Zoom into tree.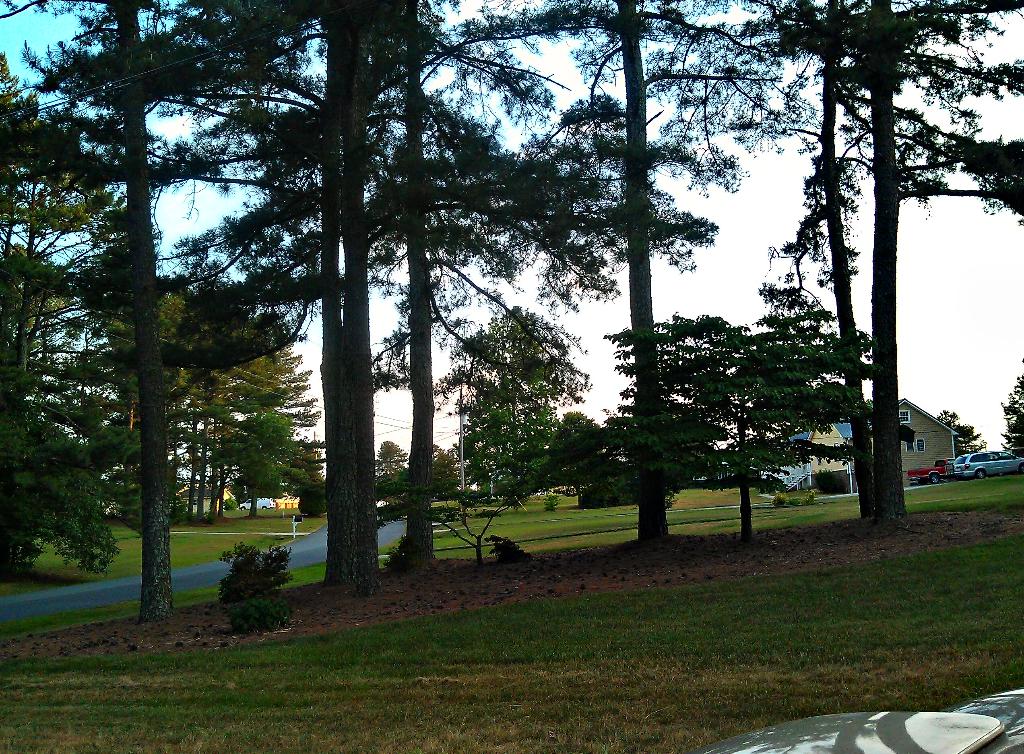
Zoom target: crop(996, 373, 1023, 461).
